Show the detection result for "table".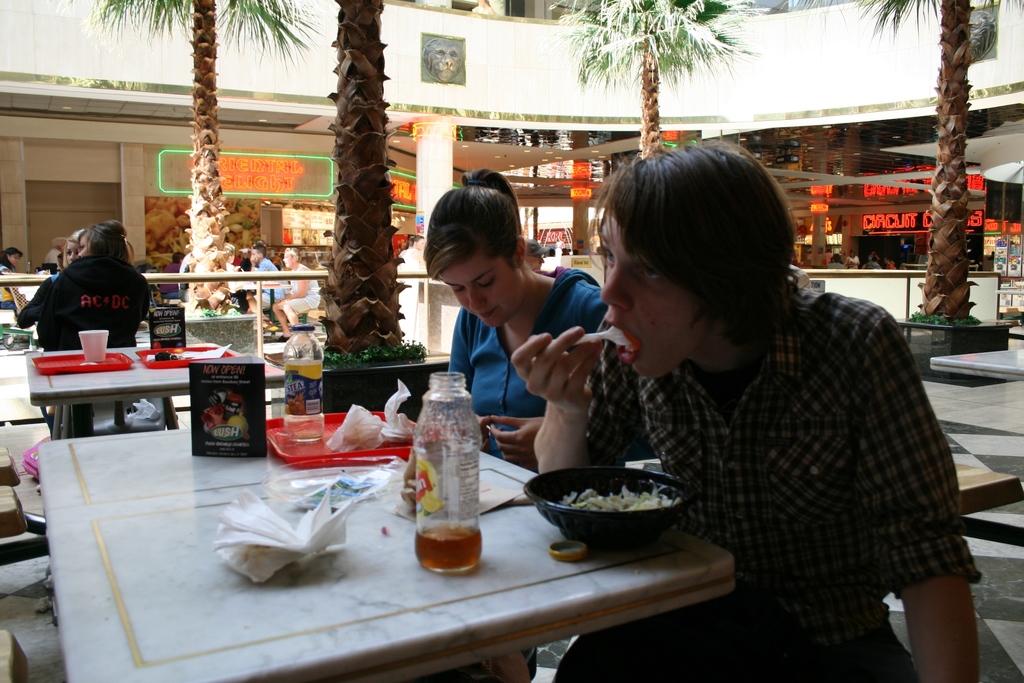
left=24, top=352, right=286, bottom=438.
